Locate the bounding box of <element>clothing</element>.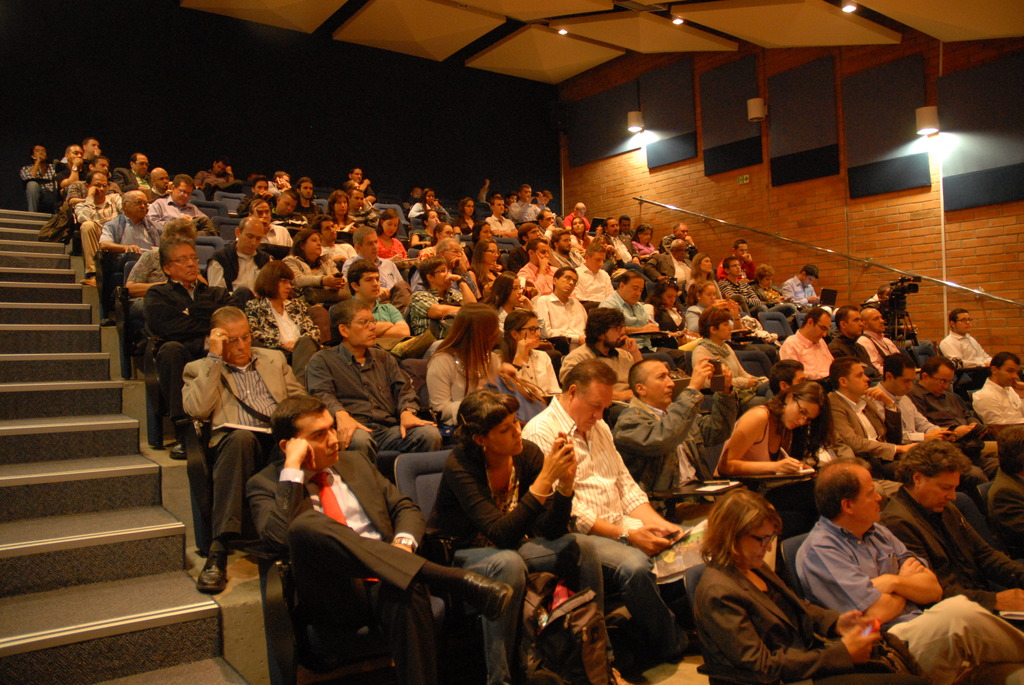
Bounding box: l=784, t=331, r=822, b=378.
